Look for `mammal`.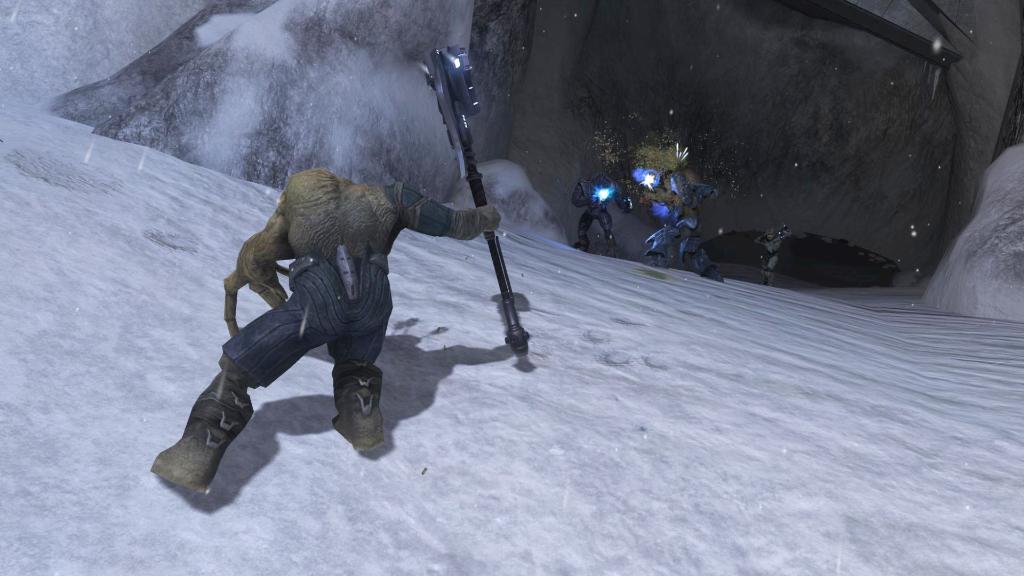
Found: region(635, 171, 727, 285).
